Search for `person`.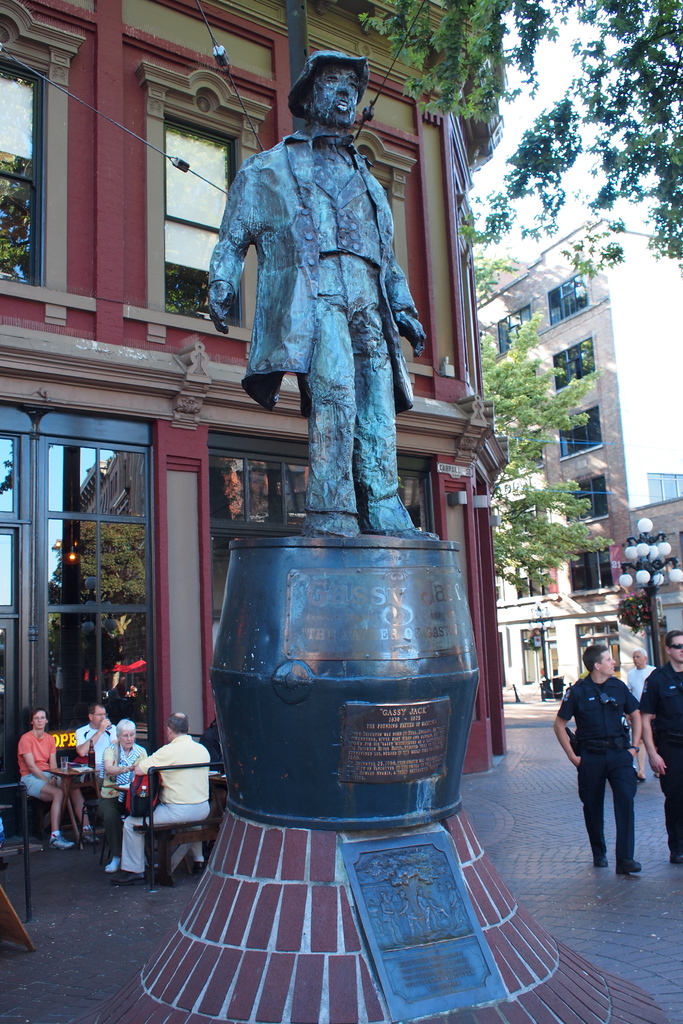
Found at x1=17, y1=709, x2=96, y2=849.
